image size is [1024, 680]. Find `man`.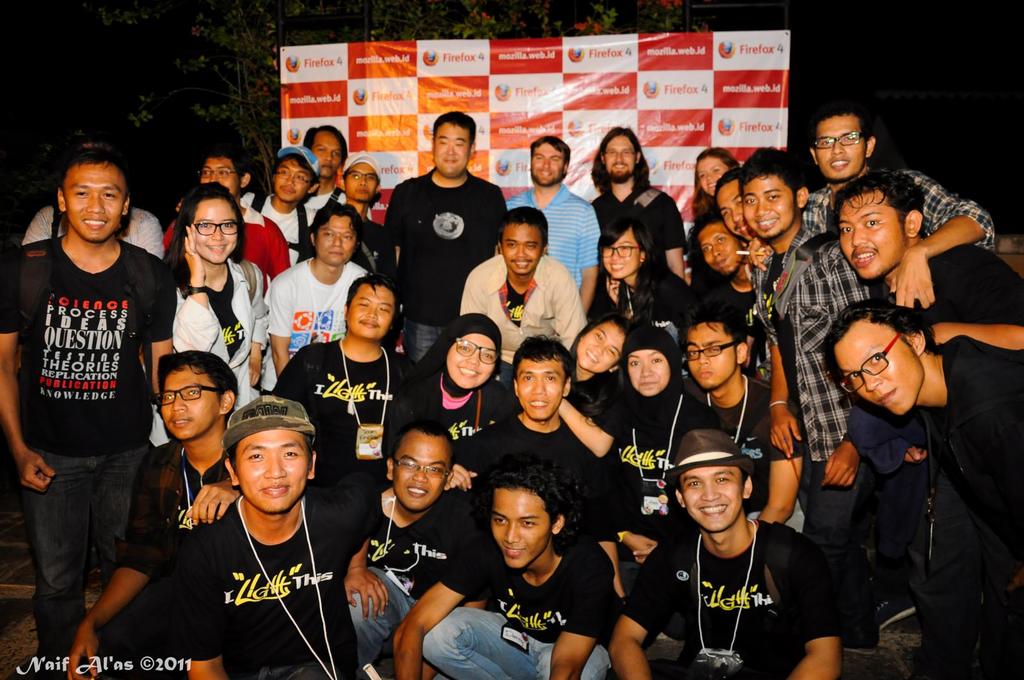
Rect(388, 107, 507, 367).
